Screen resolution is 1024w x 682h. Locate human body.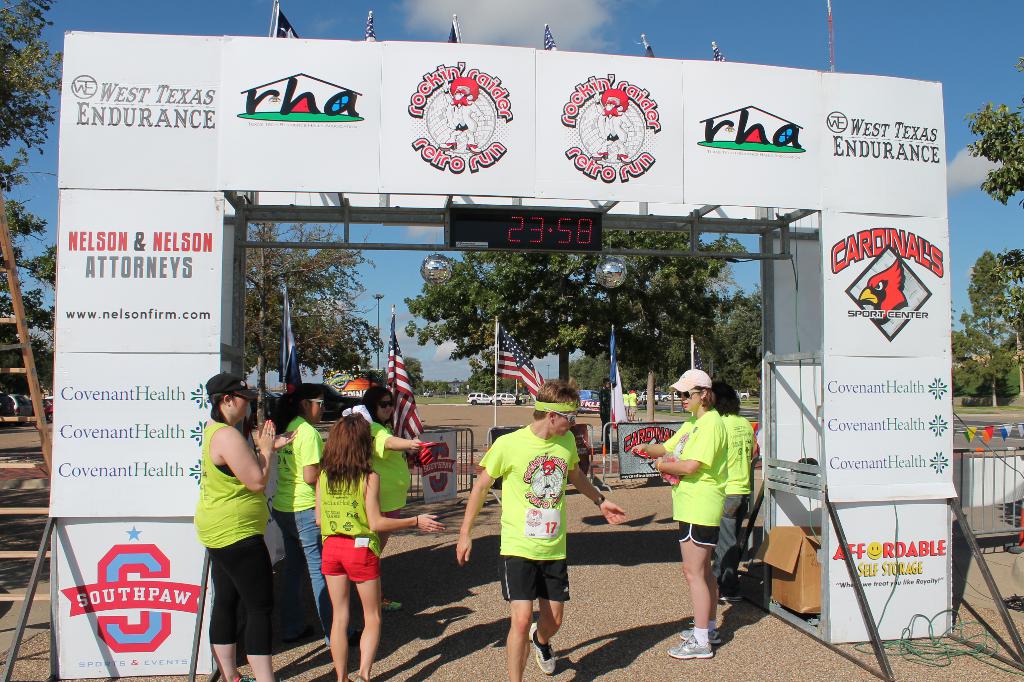
x1=192 y1=393 x2=289 y2=663.
